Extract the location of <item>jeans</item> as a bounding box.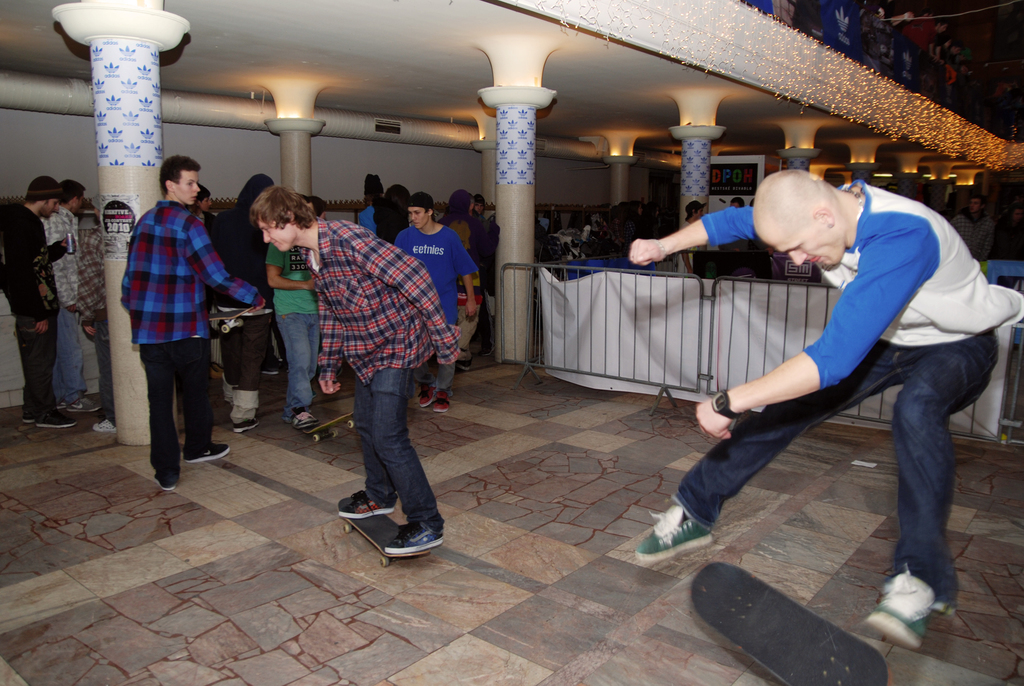
box(280, 313, 325, 396).
